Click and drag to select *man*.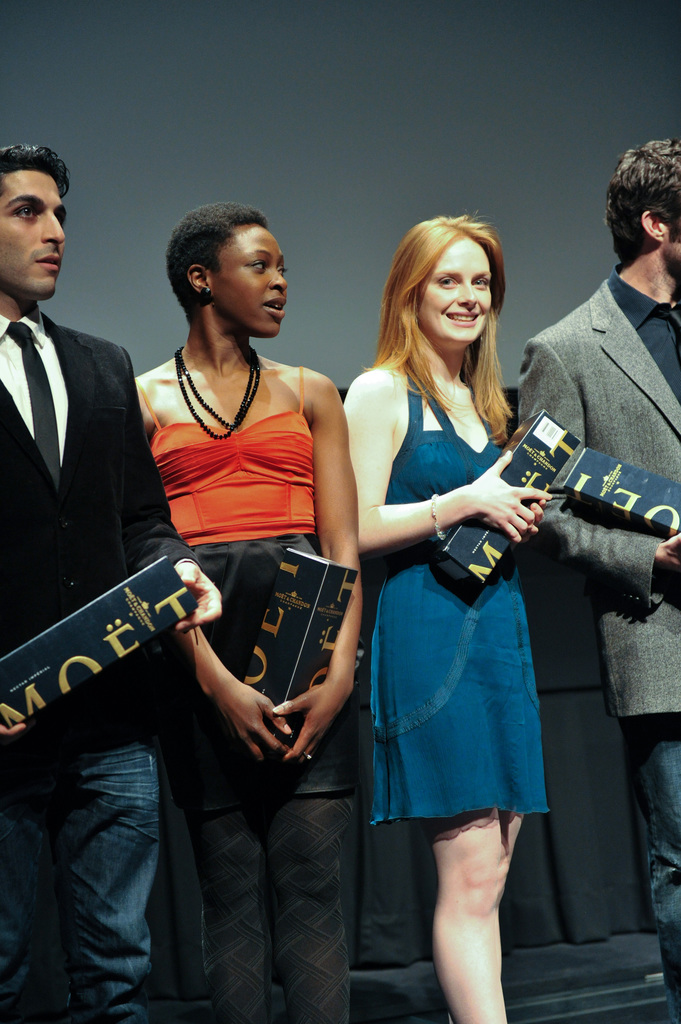
Selection: [x1=517, y1=134, x2=680, y2=1023].
